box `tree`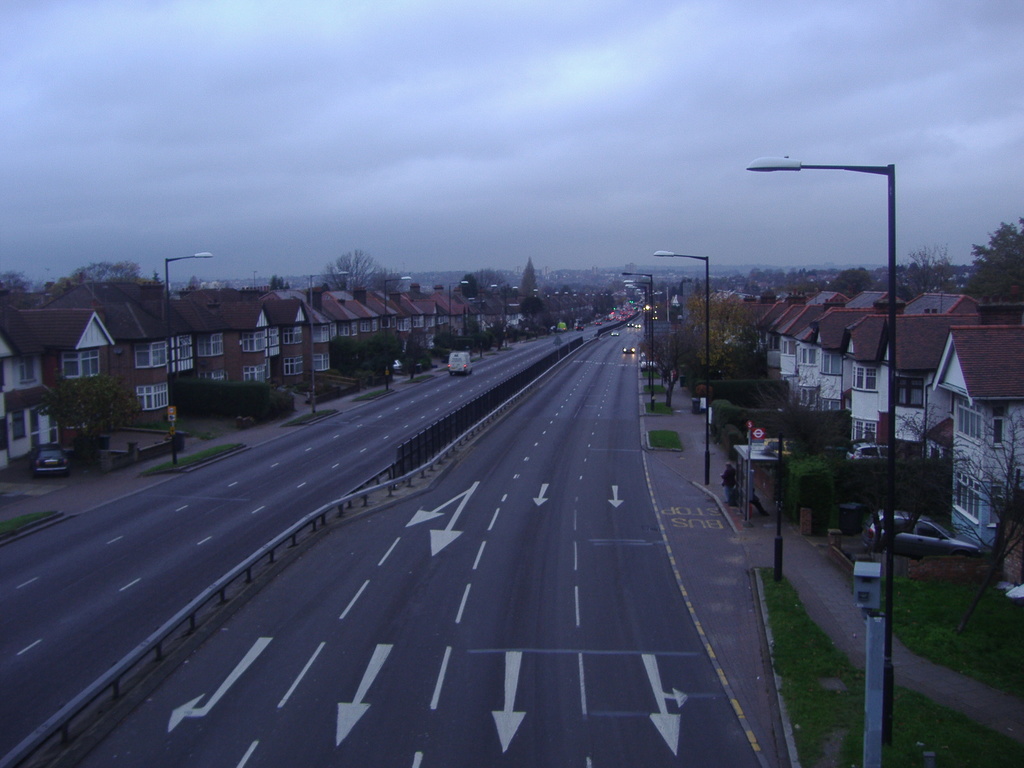
detection(520, 255, 542, 295)
